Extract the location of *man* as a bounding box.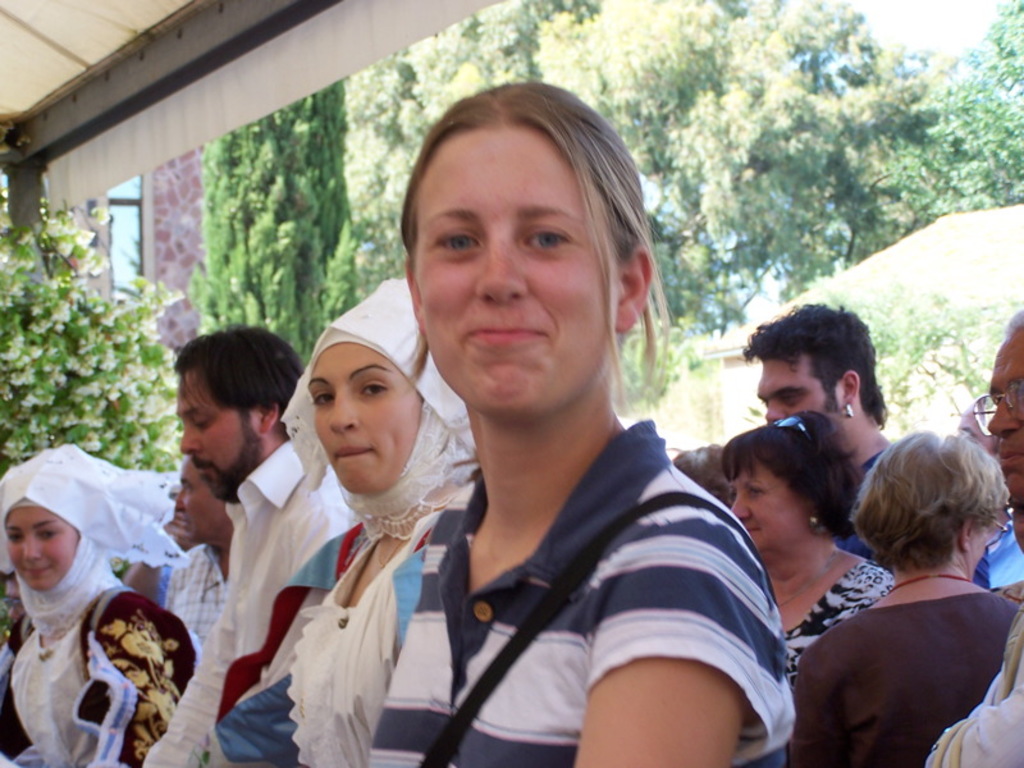
(left=165, top=457, right=230, bottom=652).
